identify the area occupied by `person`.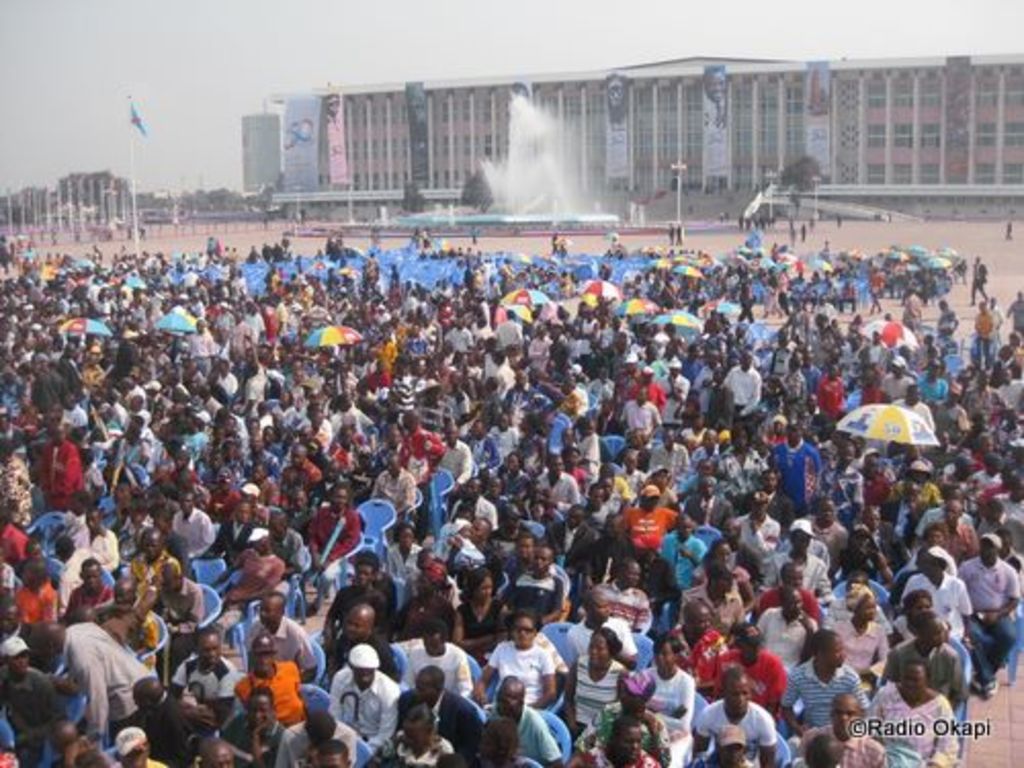
Area: Rect(899, 285, 924, 338).
